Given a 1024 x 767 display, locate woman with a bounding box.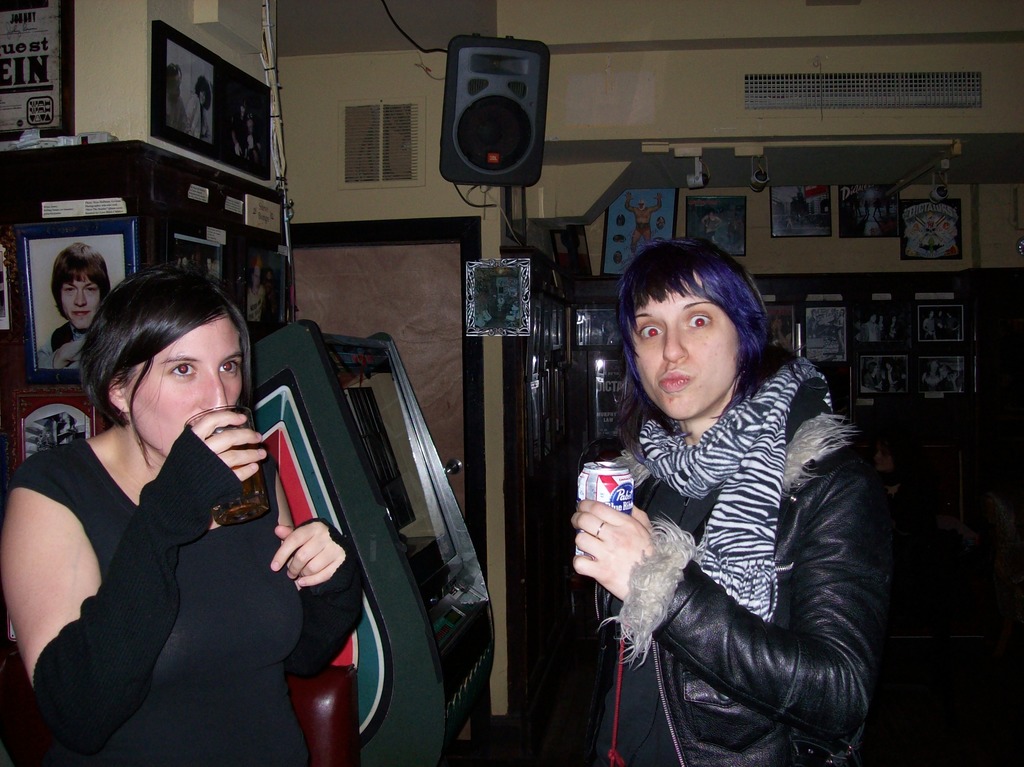
Located: <bbox>862, 362, 881, 392</bbox>.
